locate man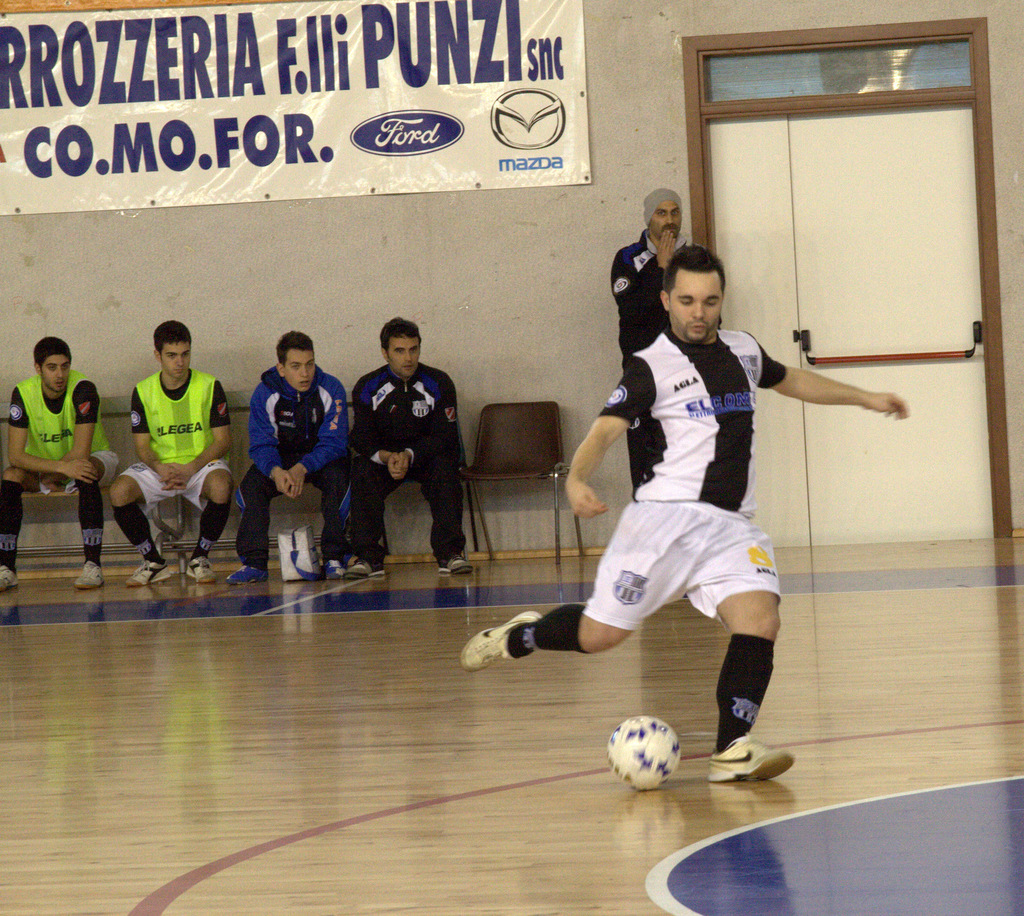
x1=227 y1=329 x2=345 y2=588
